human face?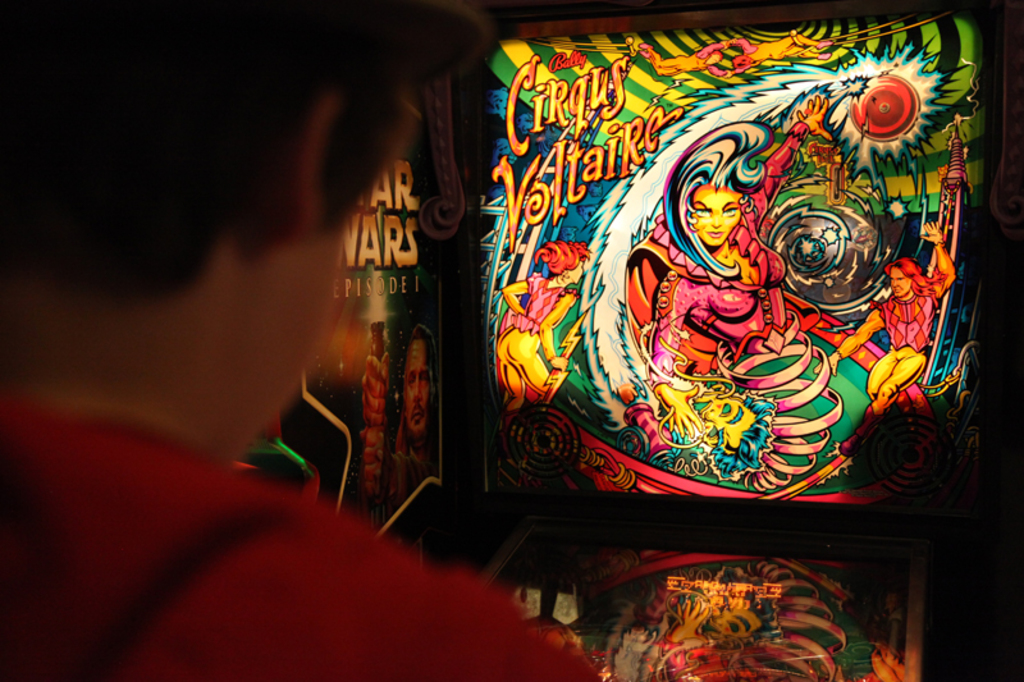
box(892, 261, 908, 299)
